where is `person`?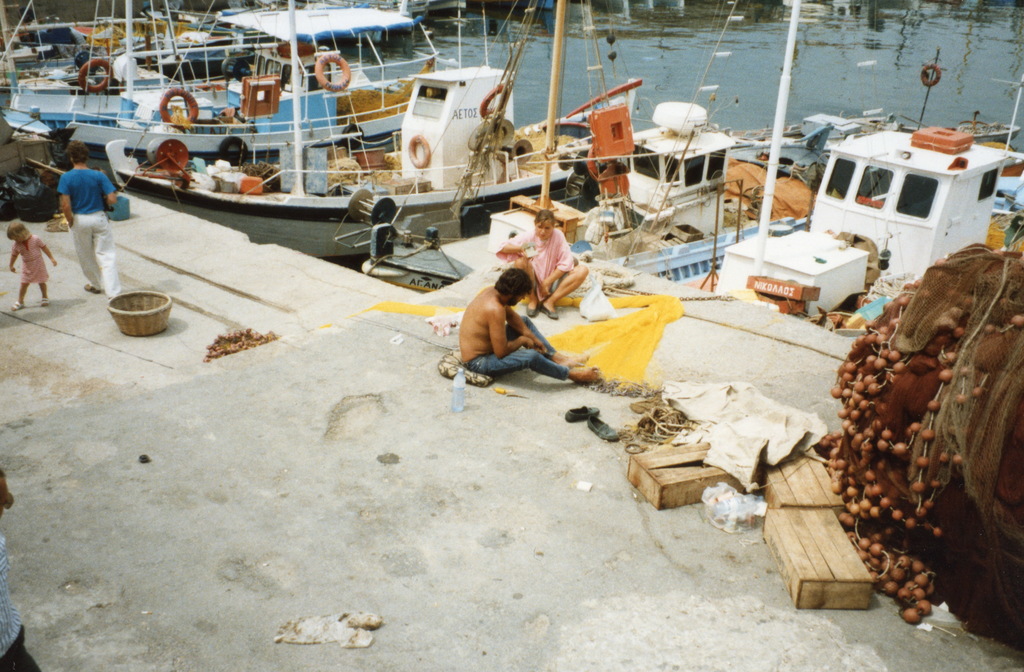
BBox(0, 467, 47, 671).
